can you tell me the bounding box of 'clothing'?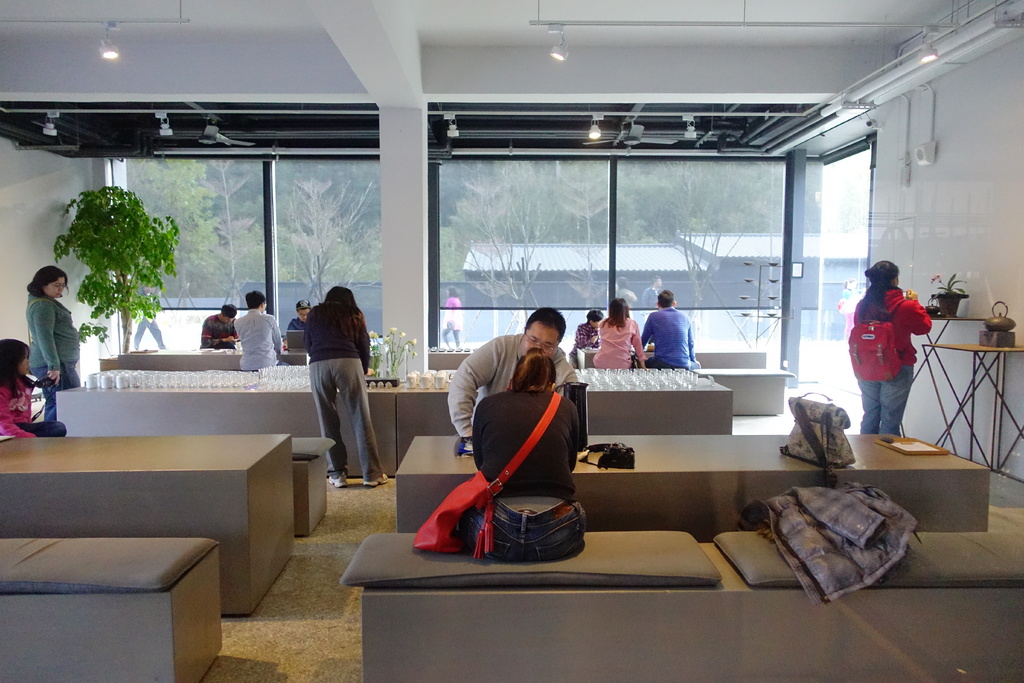
BBox(0, 372, 69, 436).
